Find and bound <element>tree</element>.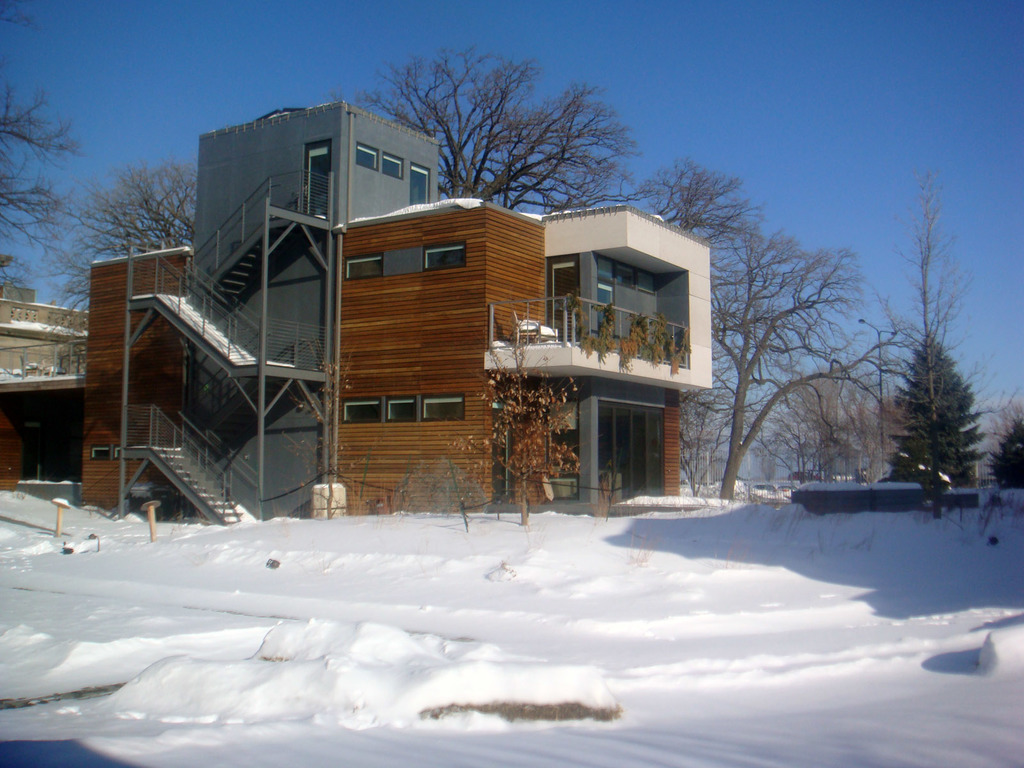
Bound: [994,405,1023,500].
